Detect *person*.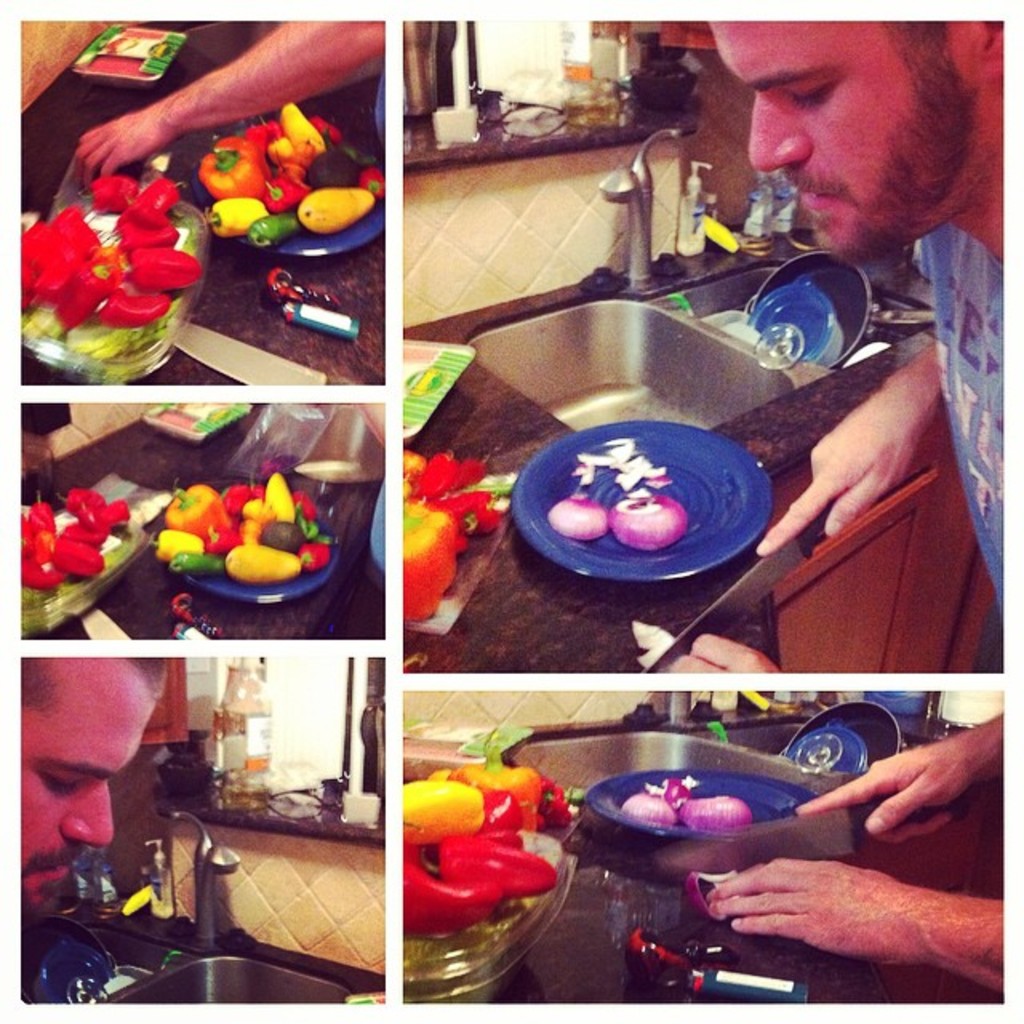
Detected at 709 718 1006 1003.
